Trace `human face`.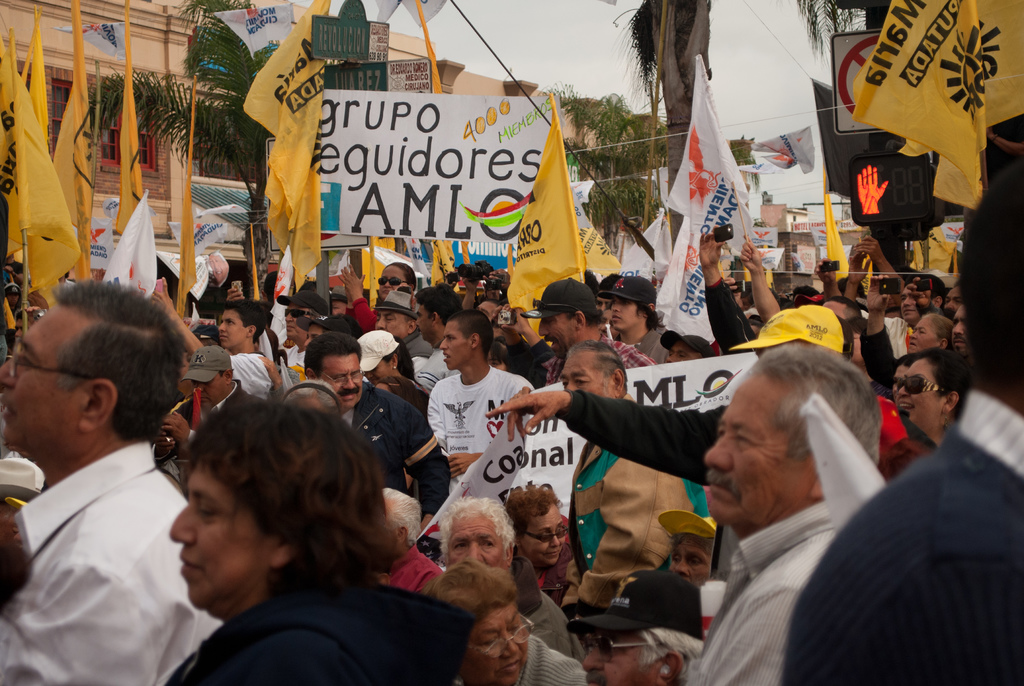
Traced to (left=442, top=515, right=503, bottom=570).
